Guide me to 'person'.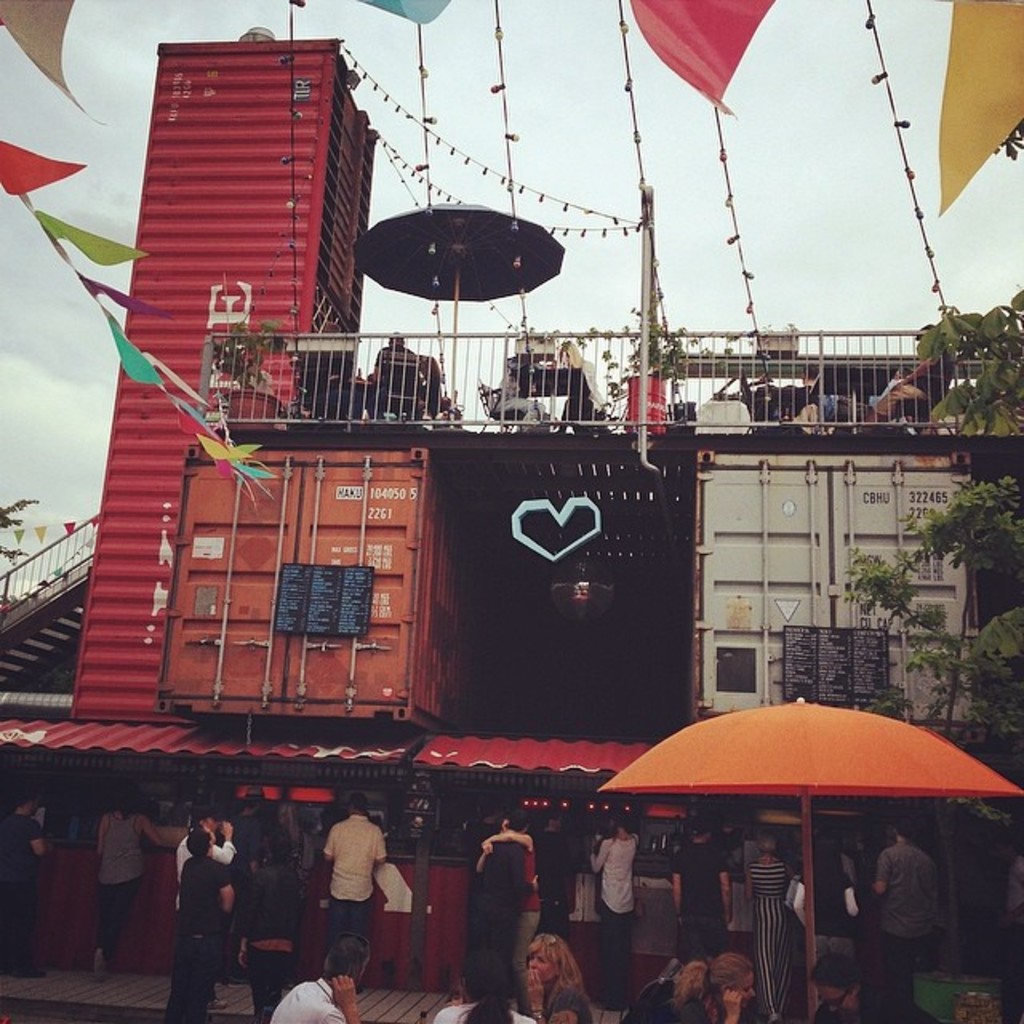
Guidance: bbox=[323, 794, 386, 982].
